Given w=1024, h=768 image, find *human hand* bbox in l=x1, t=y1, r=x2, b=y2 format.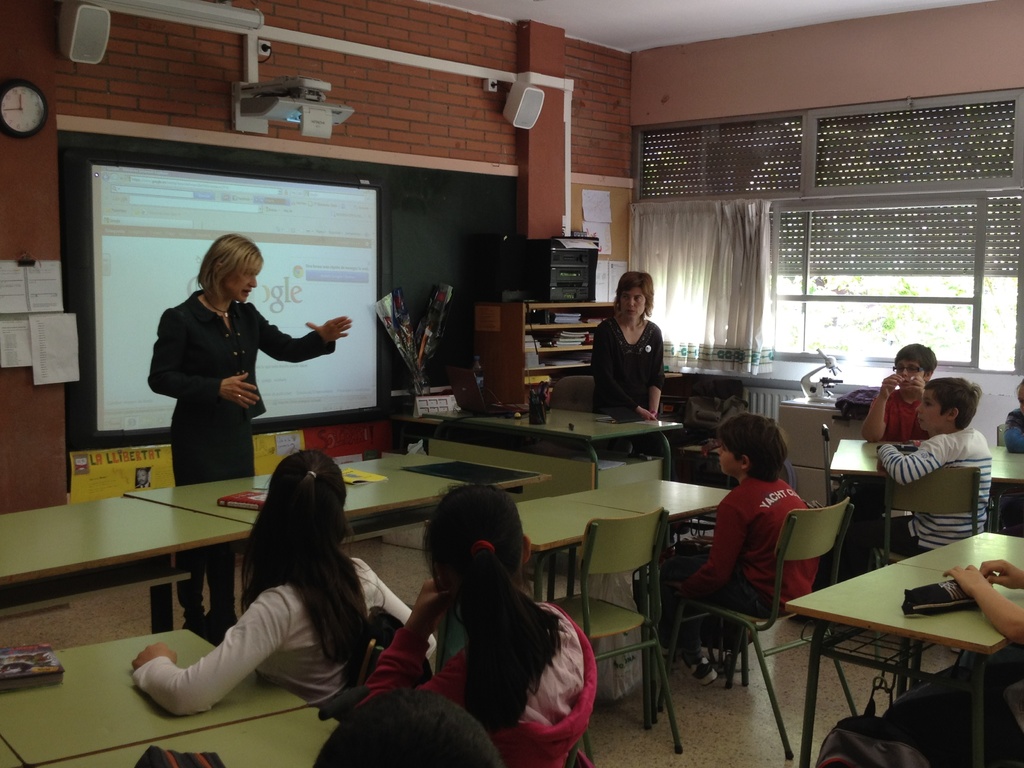
l=673, t=582, r=685, b=589.
